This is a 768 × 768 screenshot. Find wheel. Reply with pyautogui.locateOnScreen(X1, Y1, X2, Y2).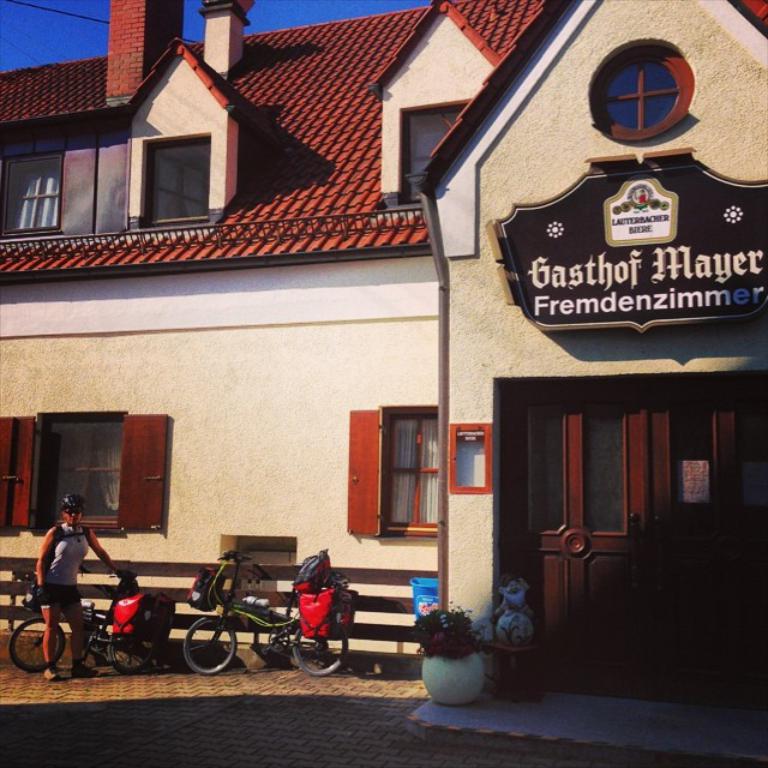
pyautogui.locateOnScreen(185, 619, 235, 674).
